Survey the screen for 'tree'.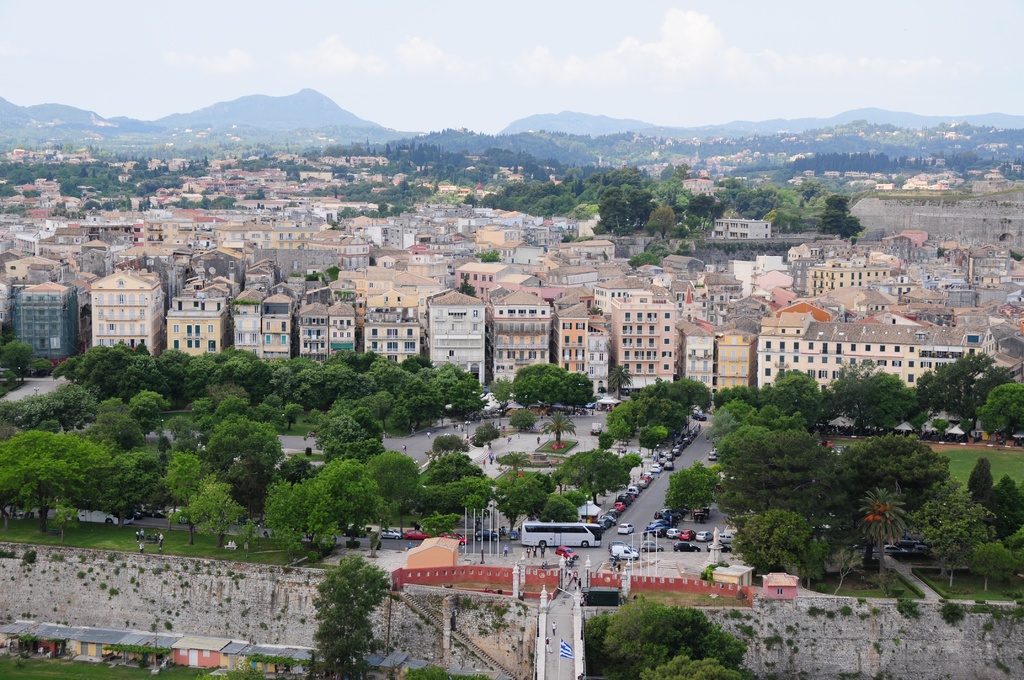
Survey found: select_region(543, 375, 561, 406).
